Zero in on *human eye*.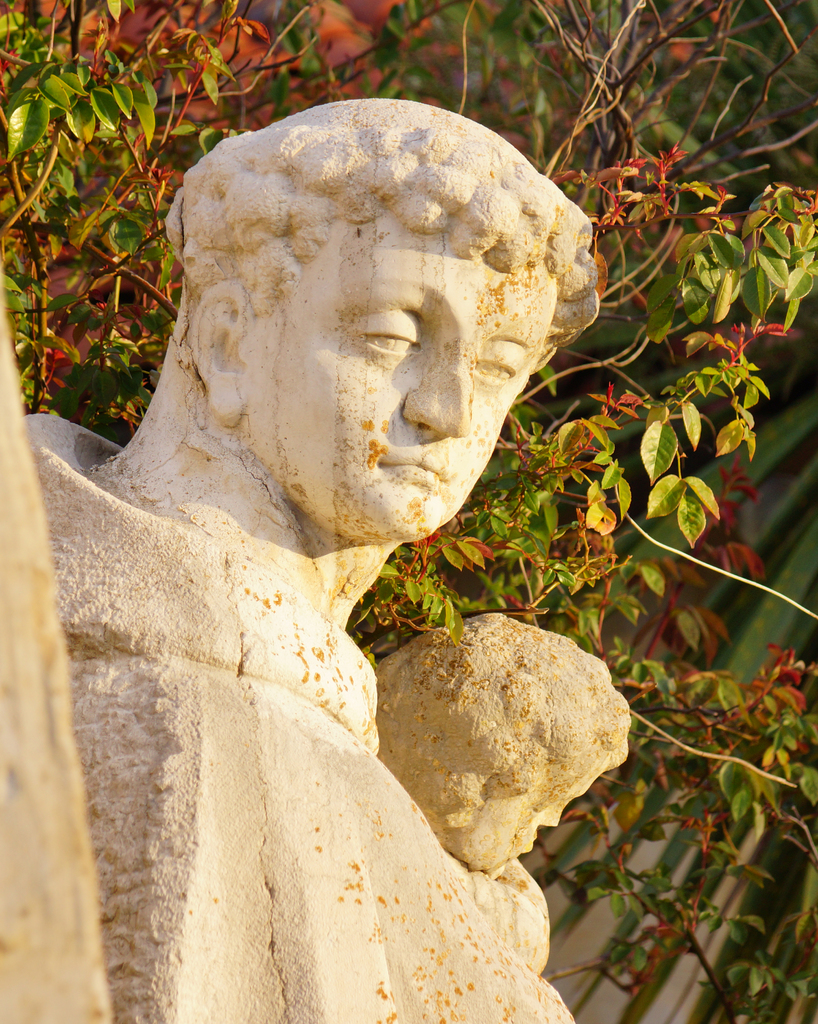
Zeroed in: bbox(342, 309, 421, 371).
